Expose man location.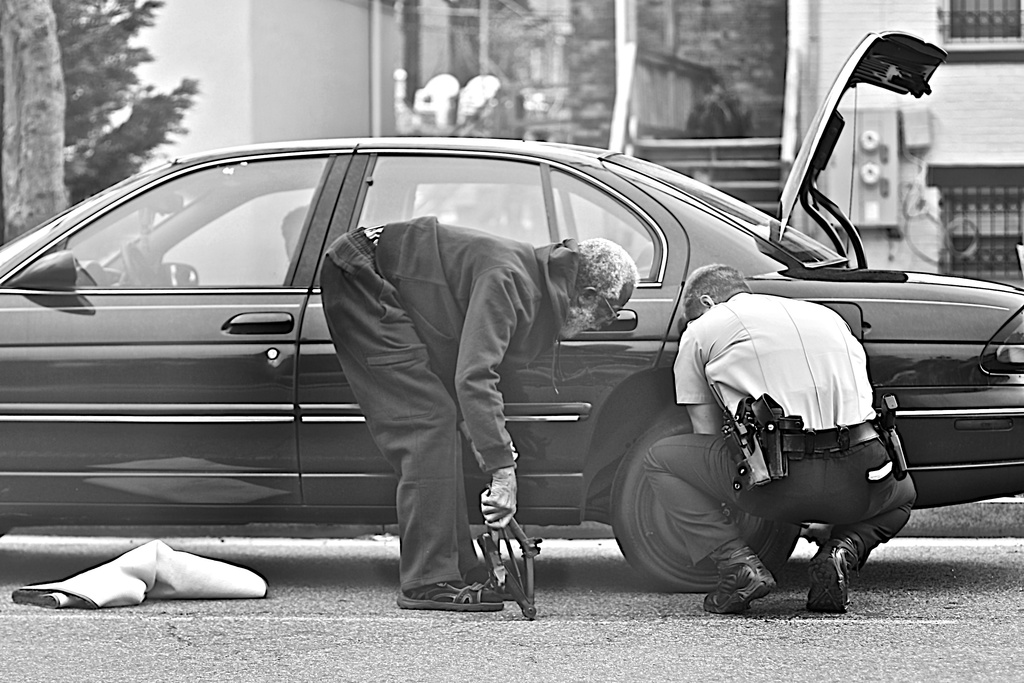
Exposed at 316:188:655:613.
